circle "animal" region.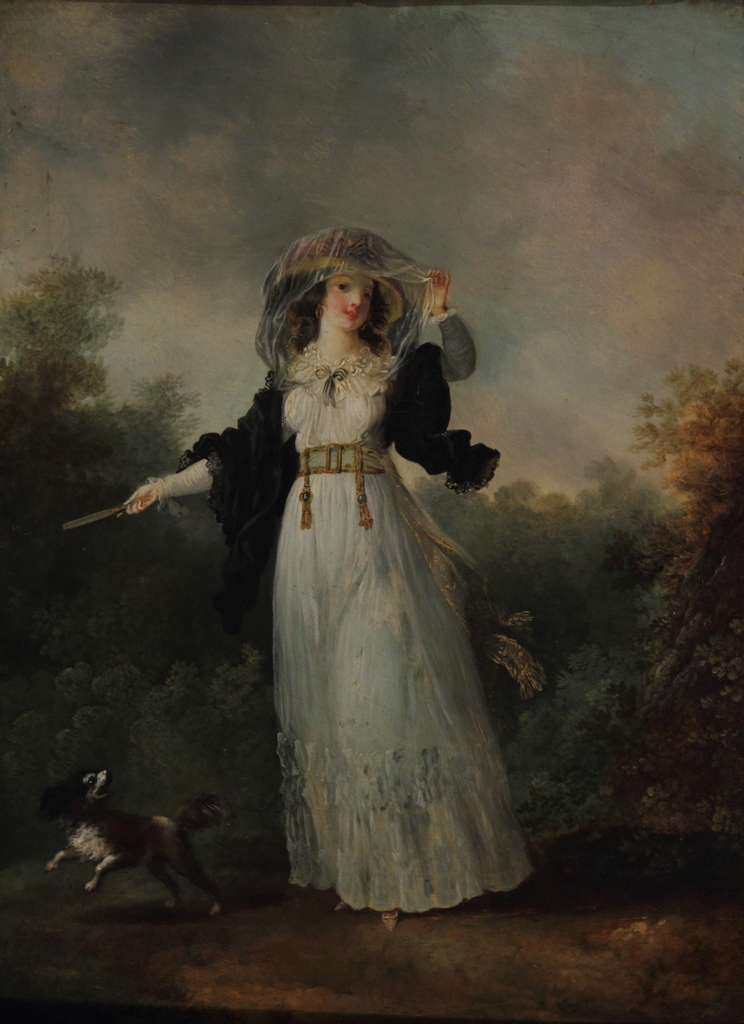
Region: <region>38, 748, 229, 922</region>.
